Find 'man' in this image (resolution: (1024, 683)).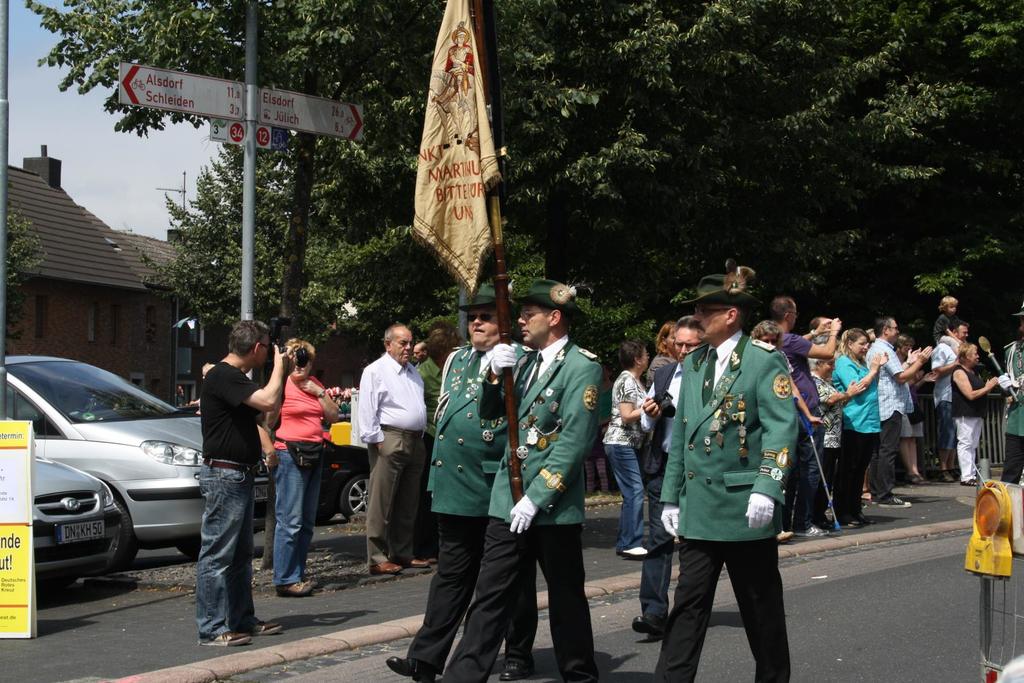
pyautogui.locateOnScreen(202, 322, 281, 646).
